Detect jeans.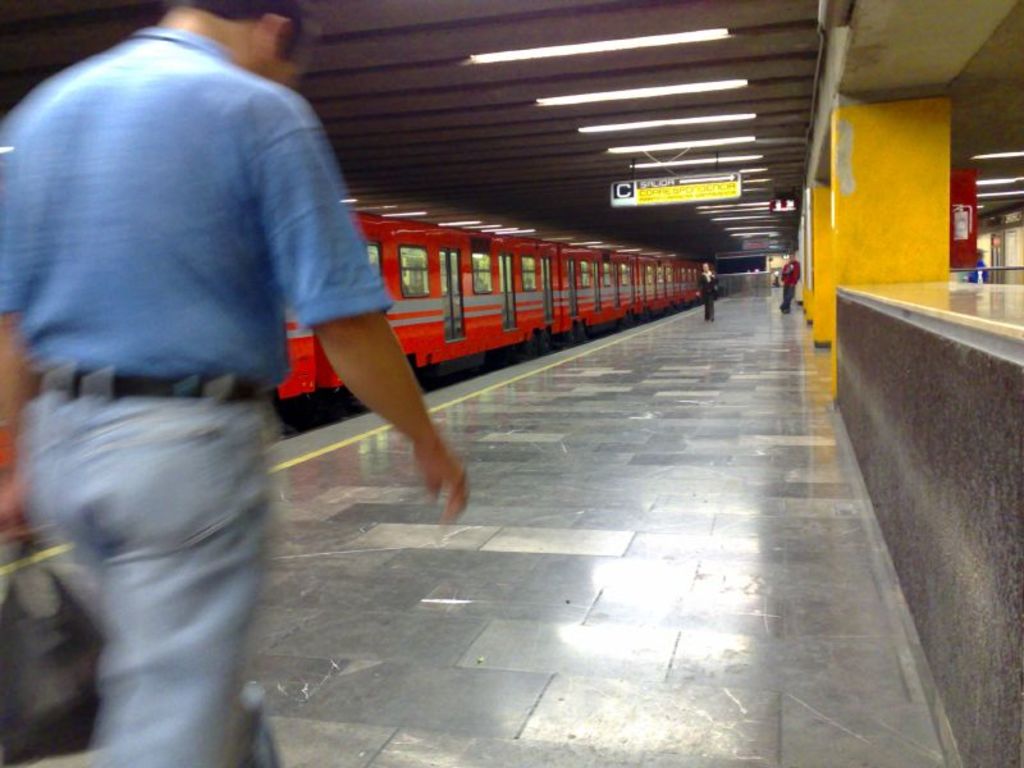
Detected at locate(26, 356, 289, 767).
